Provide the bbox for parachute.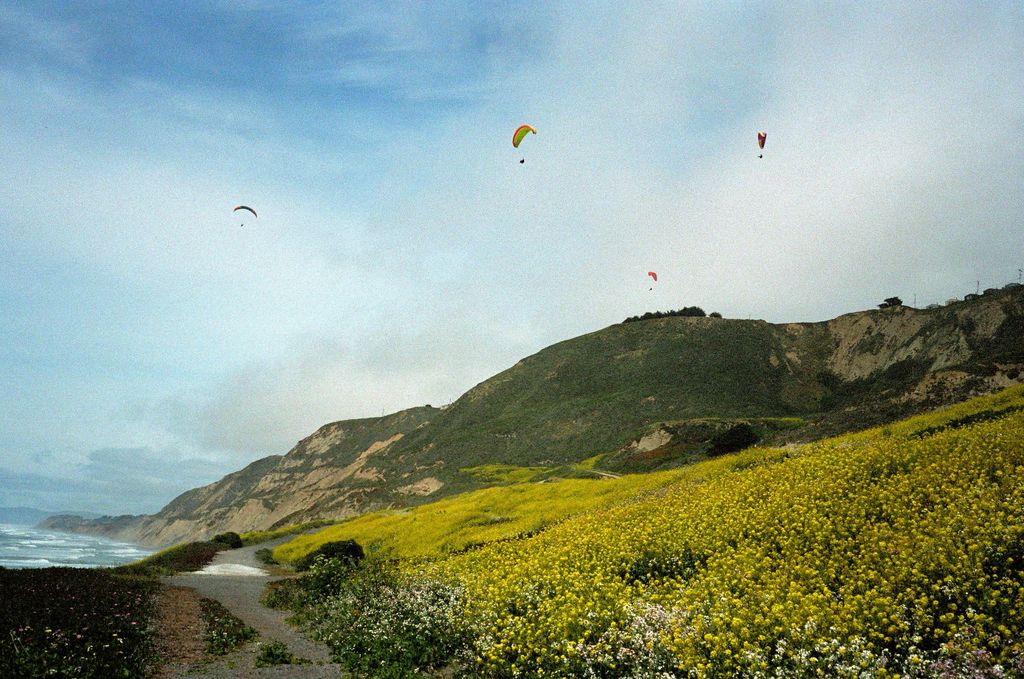
l=756, t=129, r=770, b=158.
